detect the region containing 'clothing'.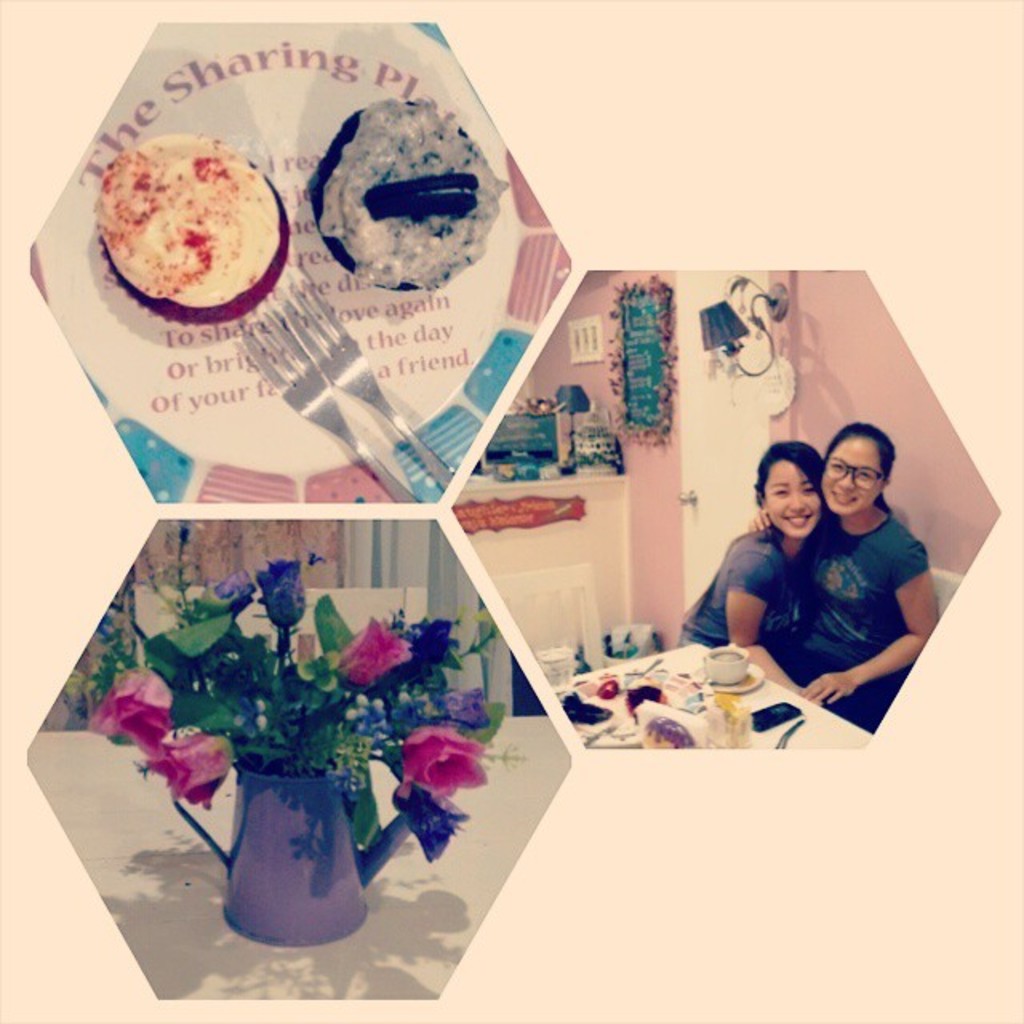
(762, 514, 931, 728).
